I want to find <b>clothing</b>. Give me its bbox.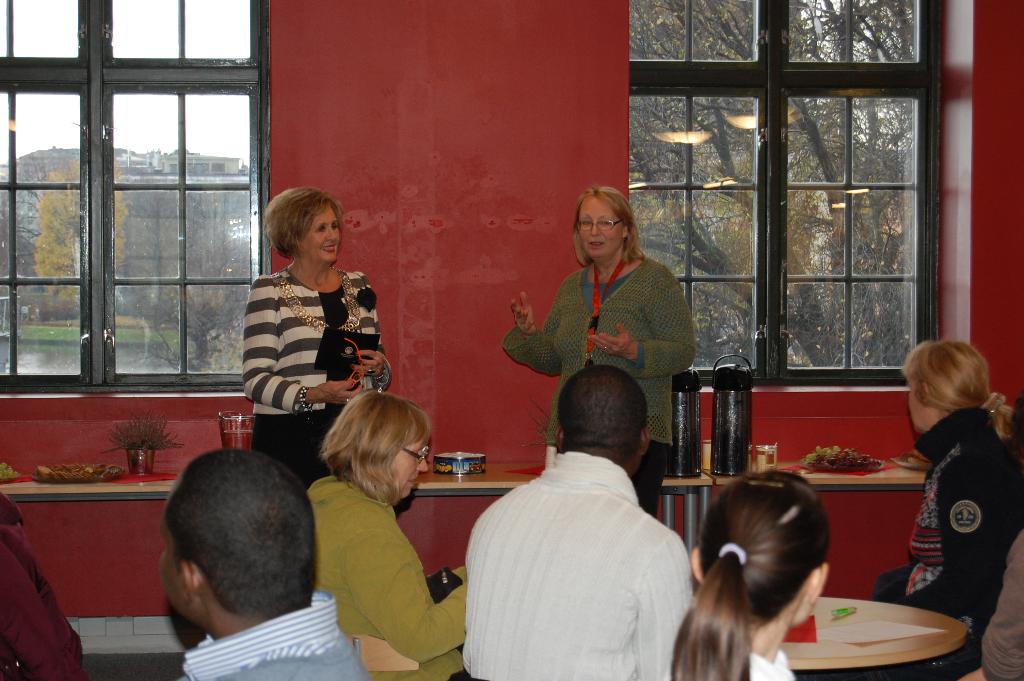
{"left": 473, "top": 413, "right": 708, "bottom": 665}.
